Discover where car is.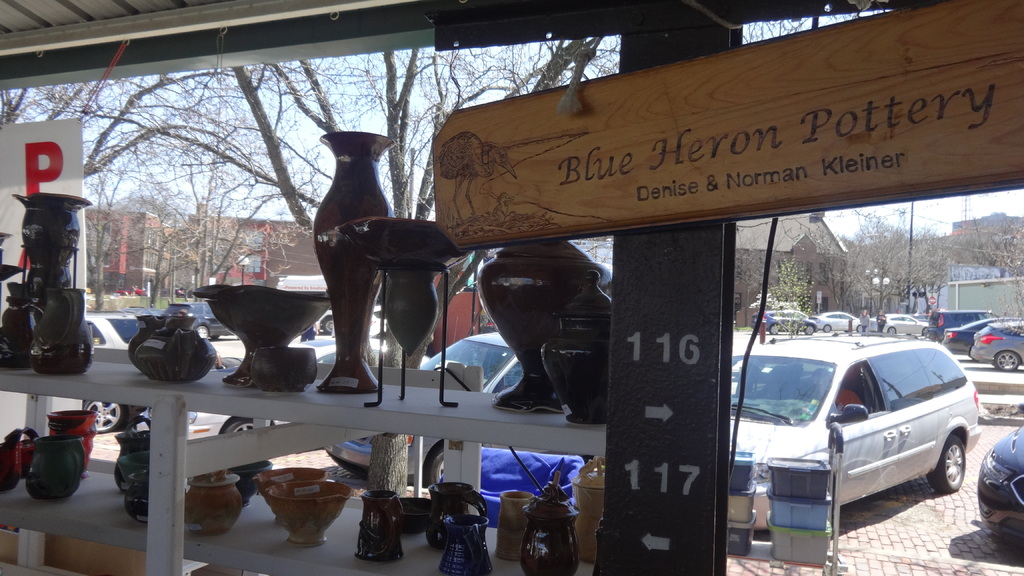
Discovered at bbox=(81, 307, 140, 439).
